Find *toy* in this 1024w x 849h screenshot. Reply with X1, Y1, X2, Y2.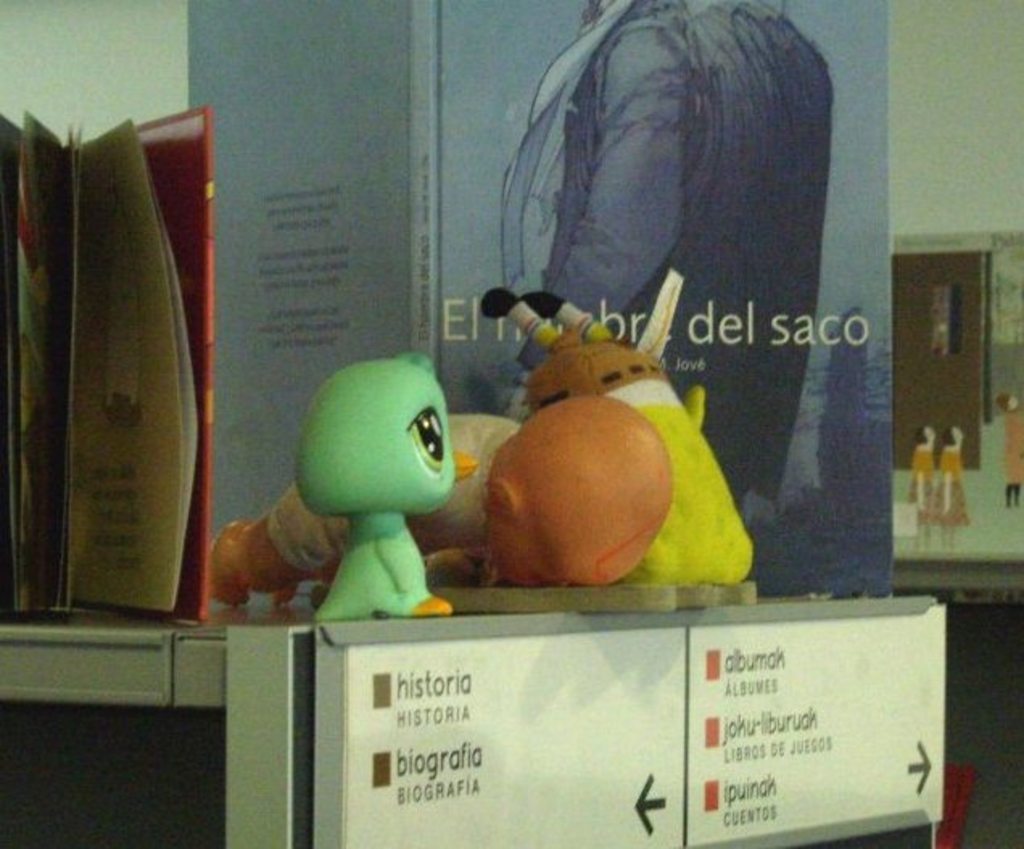
201, 393, 668, 612.
